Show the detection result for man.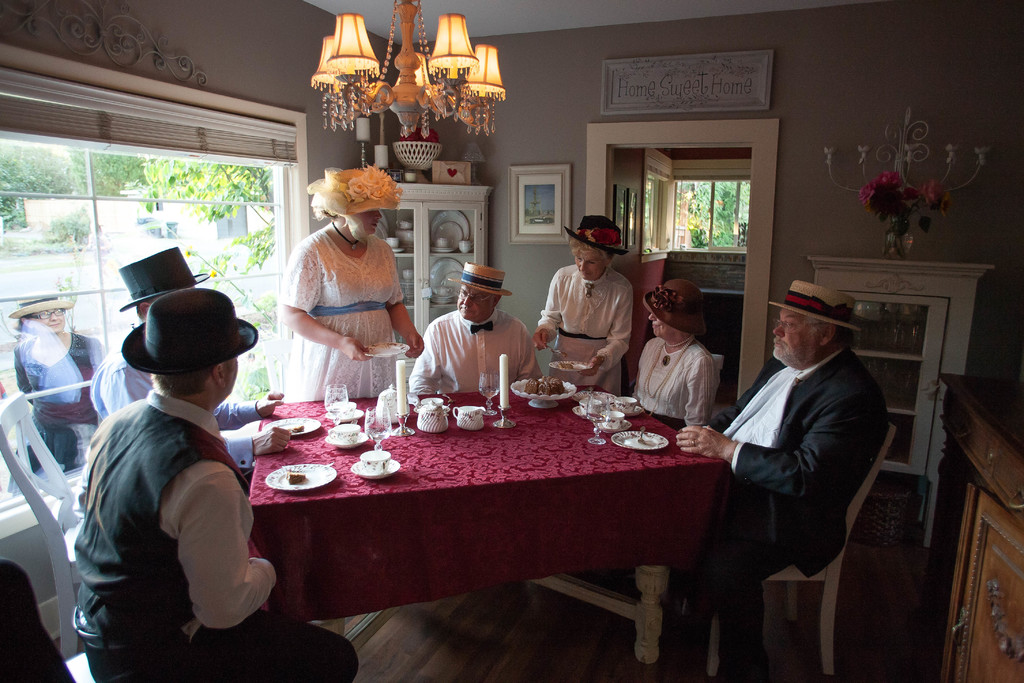
pyautogui.locateOnScreen(69, 286, 360, 682).
